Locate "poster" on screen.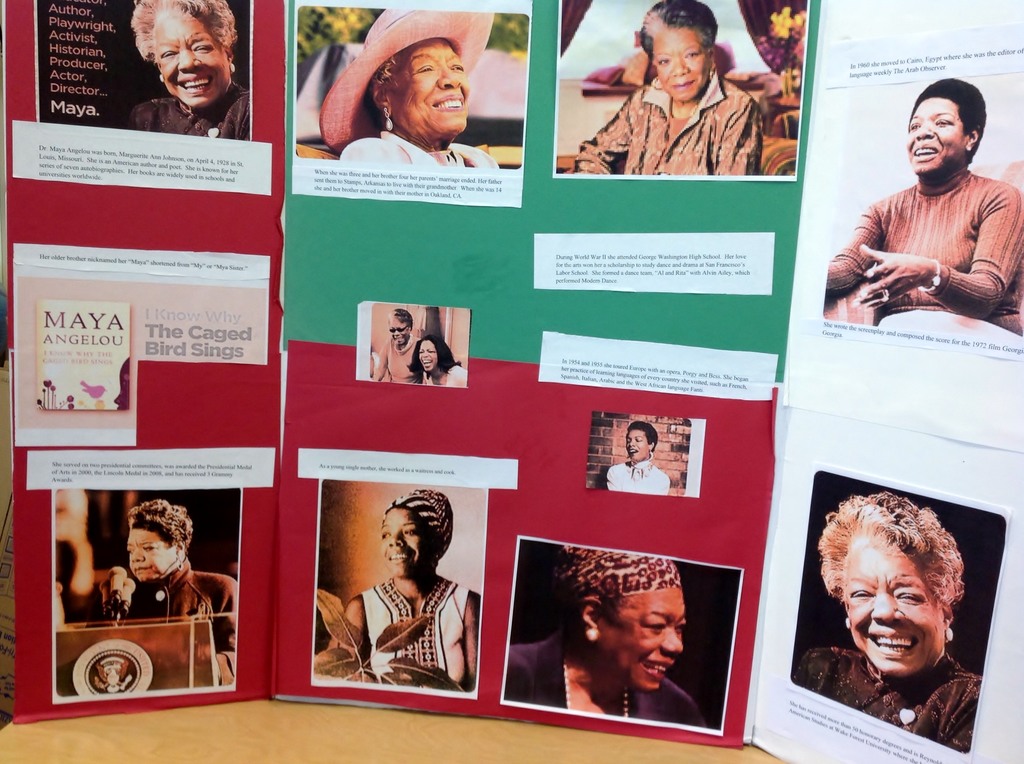
On screen at 553 0 811 175.
